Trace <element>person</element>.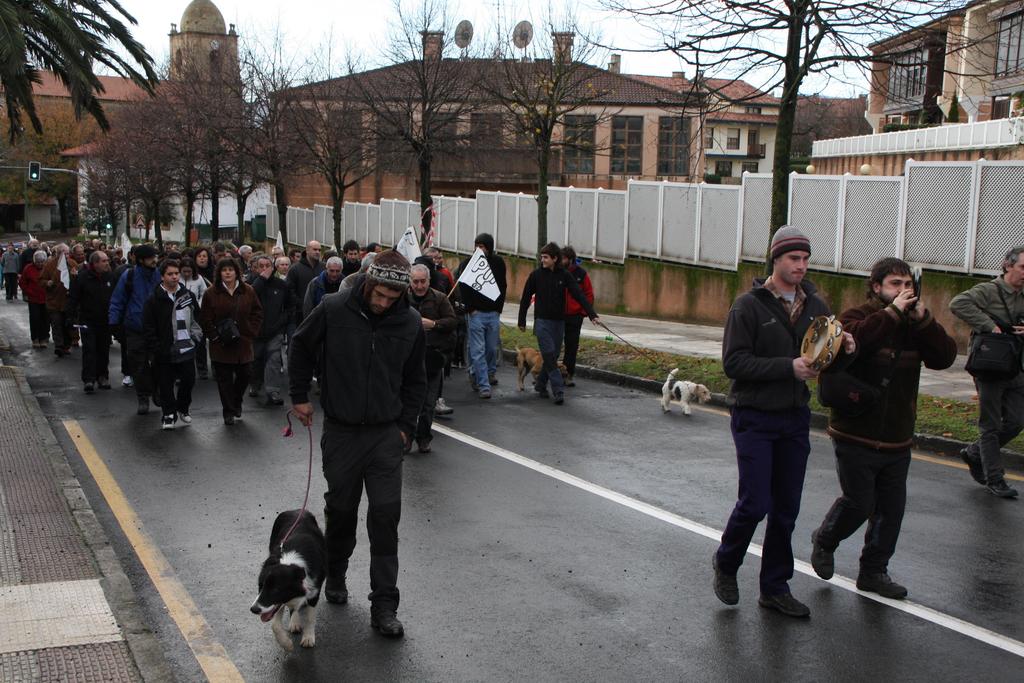
Traced to bbox=(273, 248, 436, 650).
